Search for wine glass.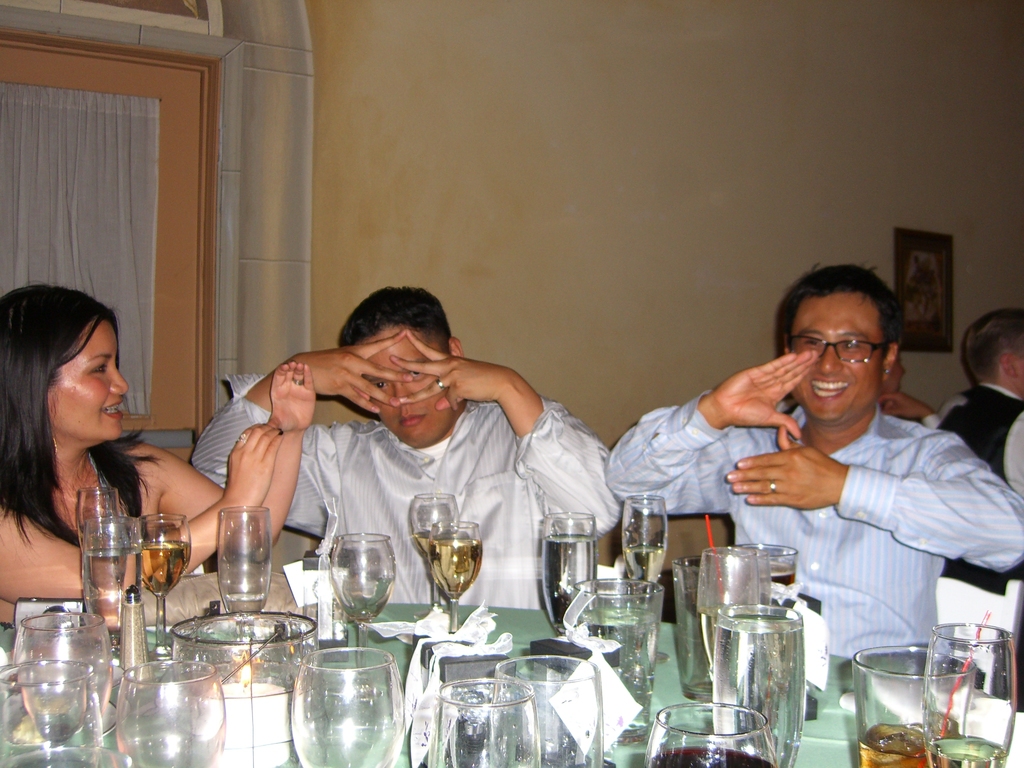
Found at l=429, t=520, r=481, b=633.
